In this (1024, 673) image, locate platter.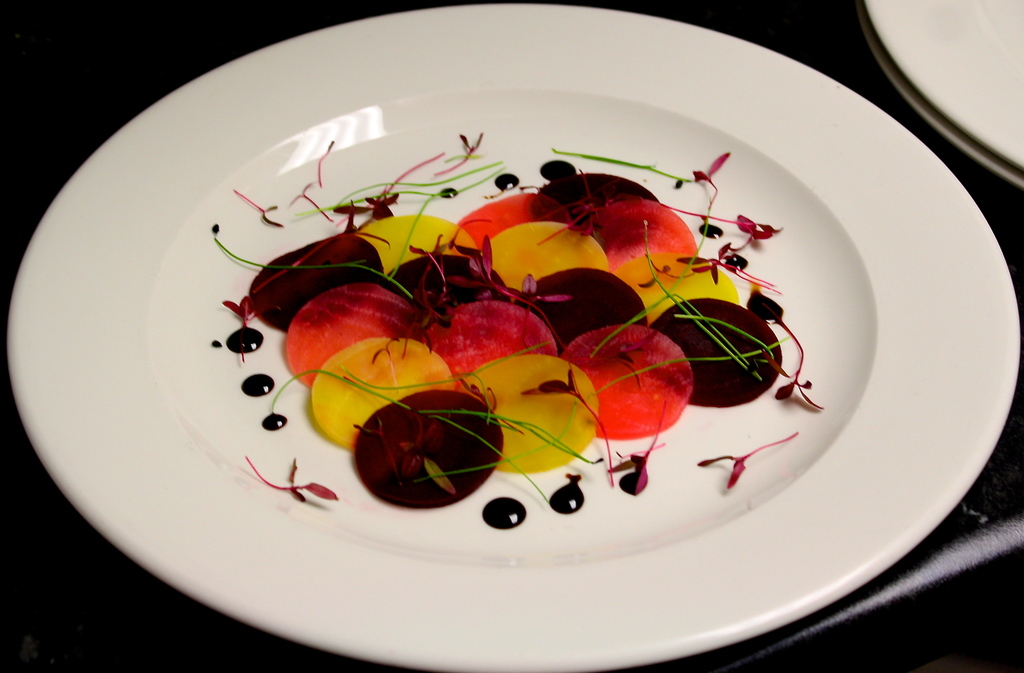
Bounding box: box(862, 1, 1023, 186).
